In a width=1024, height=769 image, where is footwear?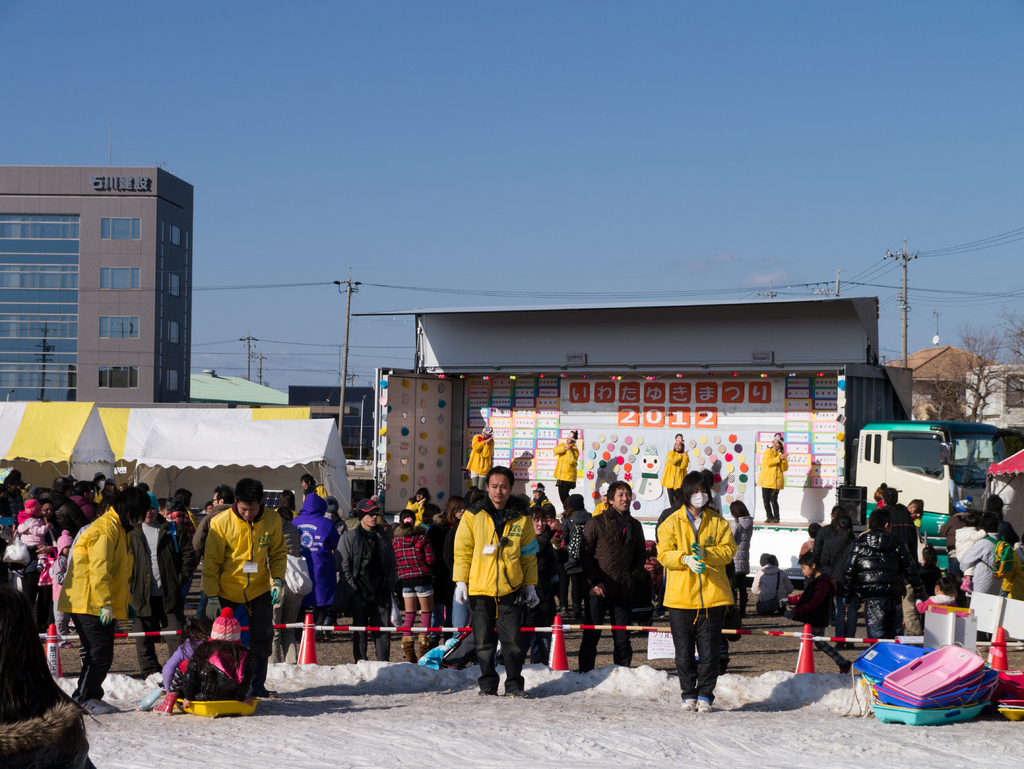
150, 690, 179, 714.
